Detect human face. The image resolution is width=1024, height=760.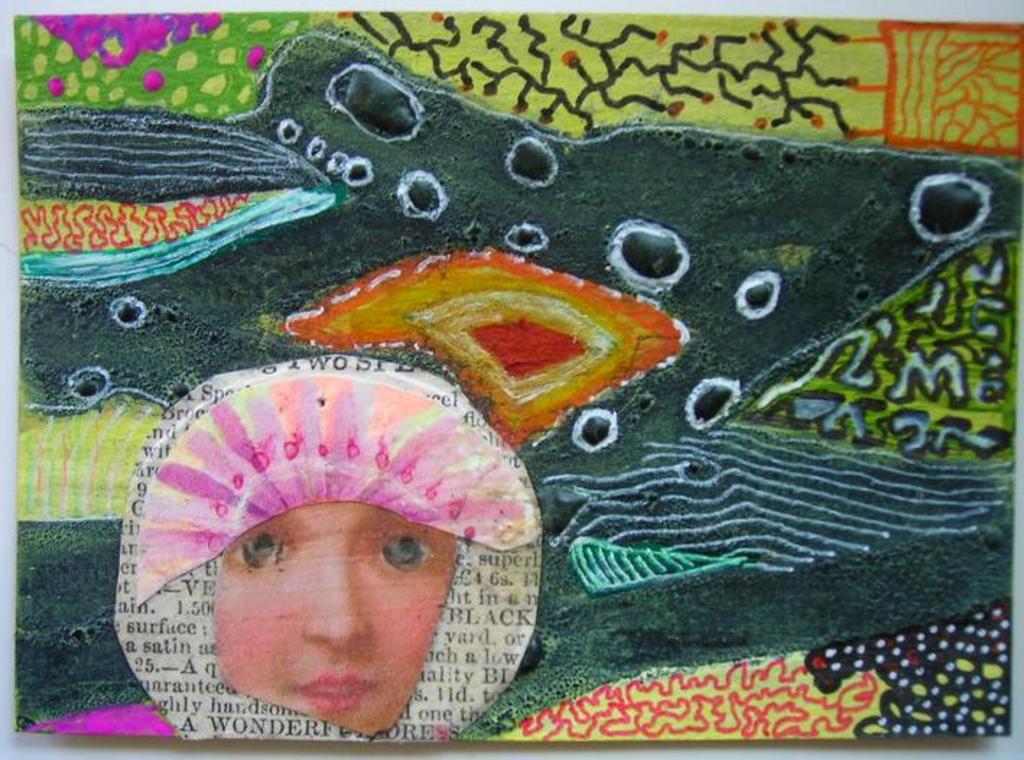
[left=214, top=504, right=461, bottom=738].
